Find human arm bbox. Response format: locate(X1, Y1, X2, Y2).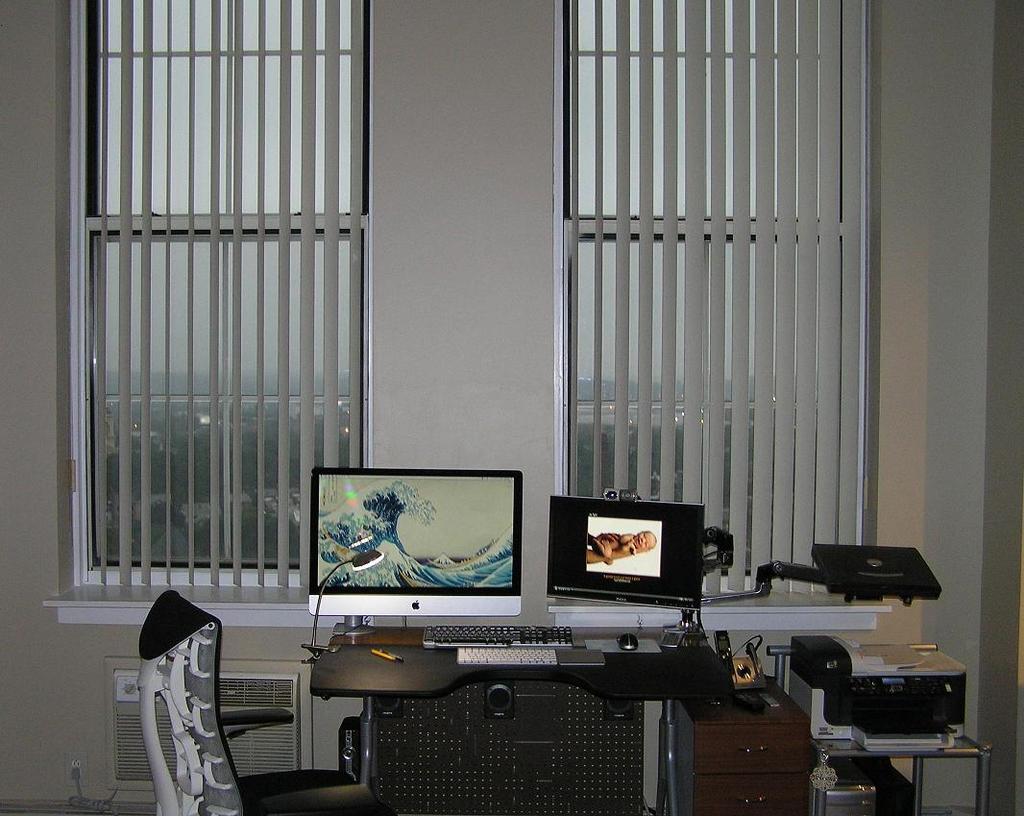
locate(583, 540, 652, 565).
